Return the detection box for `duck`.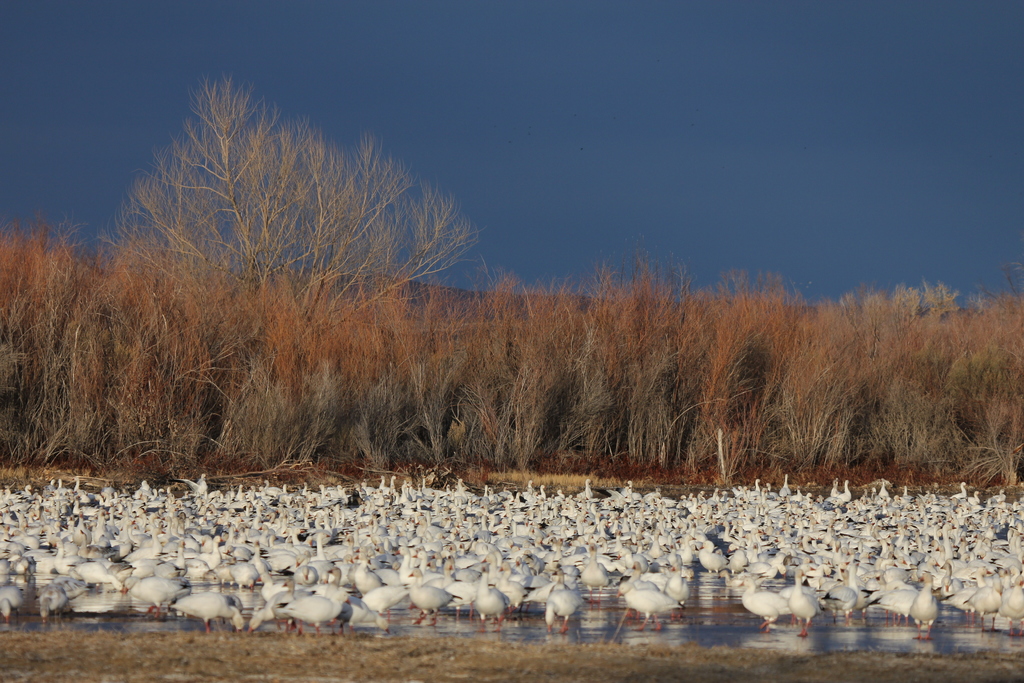
crop(122, 577, 190, 617).
